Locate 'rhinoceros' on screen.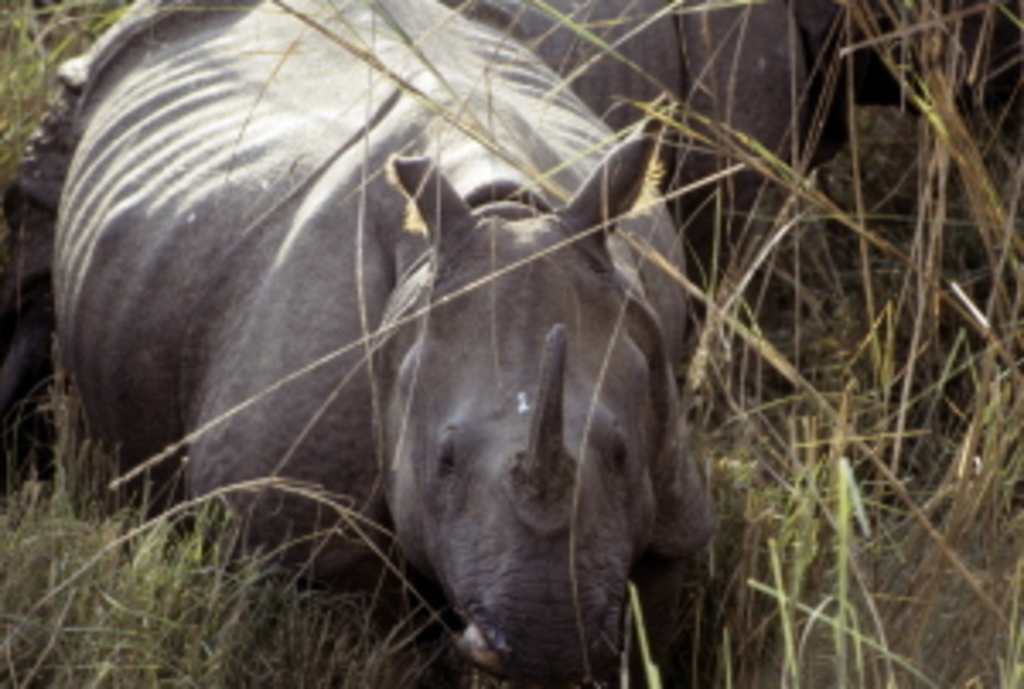
On screen at bbox=[0, 0, 703, 686].
